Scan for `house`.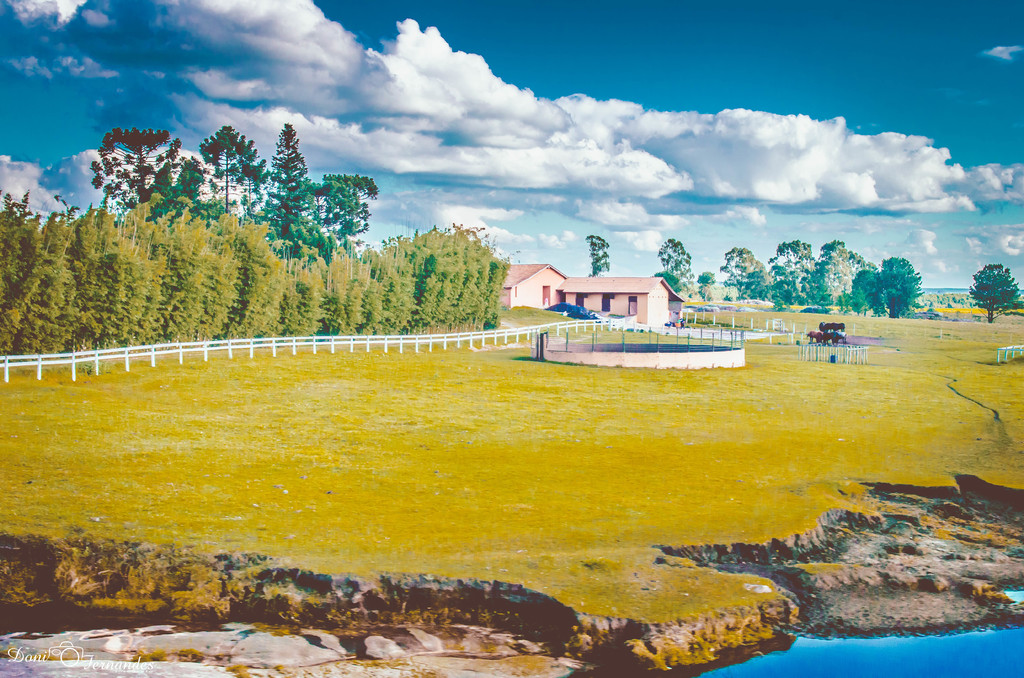
Scan result: 497,262,568,307.
